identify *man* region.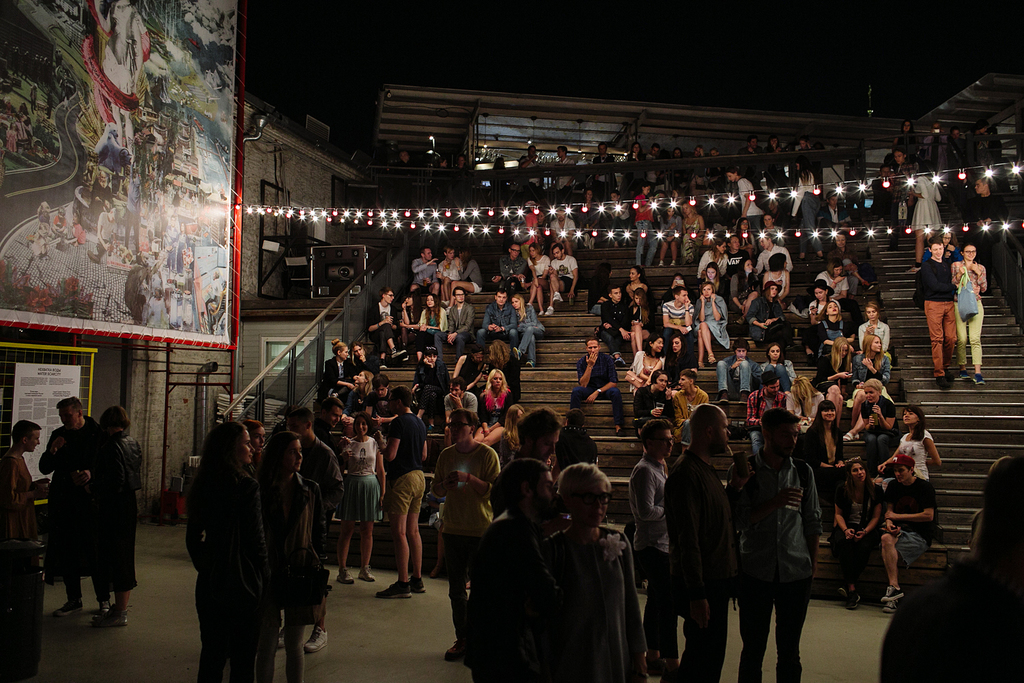
Region: 793/139/815/176.
